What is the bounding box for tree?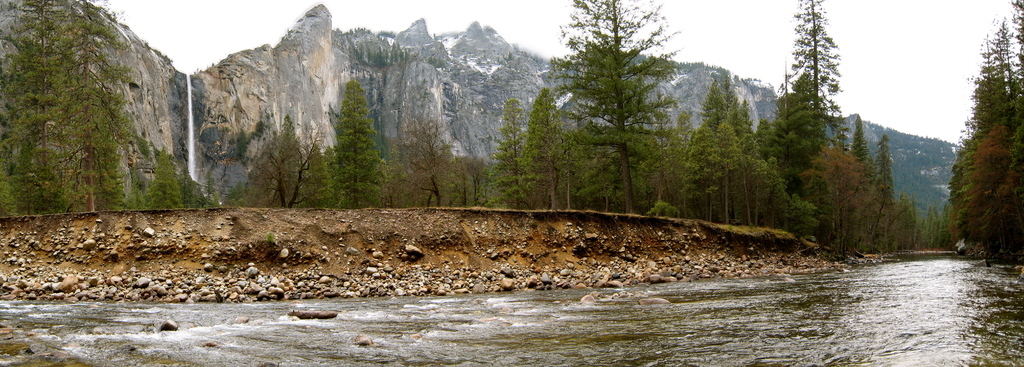
bbox=(681, 124, 727, 223).
